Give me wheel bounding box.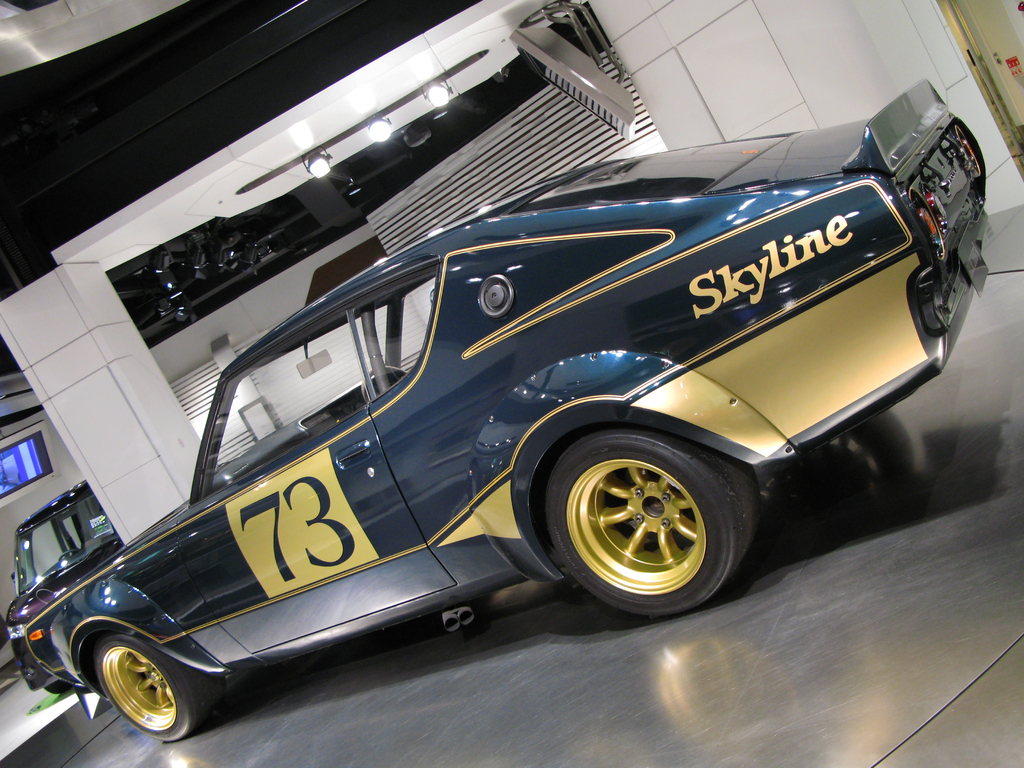
[539,428,763,618].
